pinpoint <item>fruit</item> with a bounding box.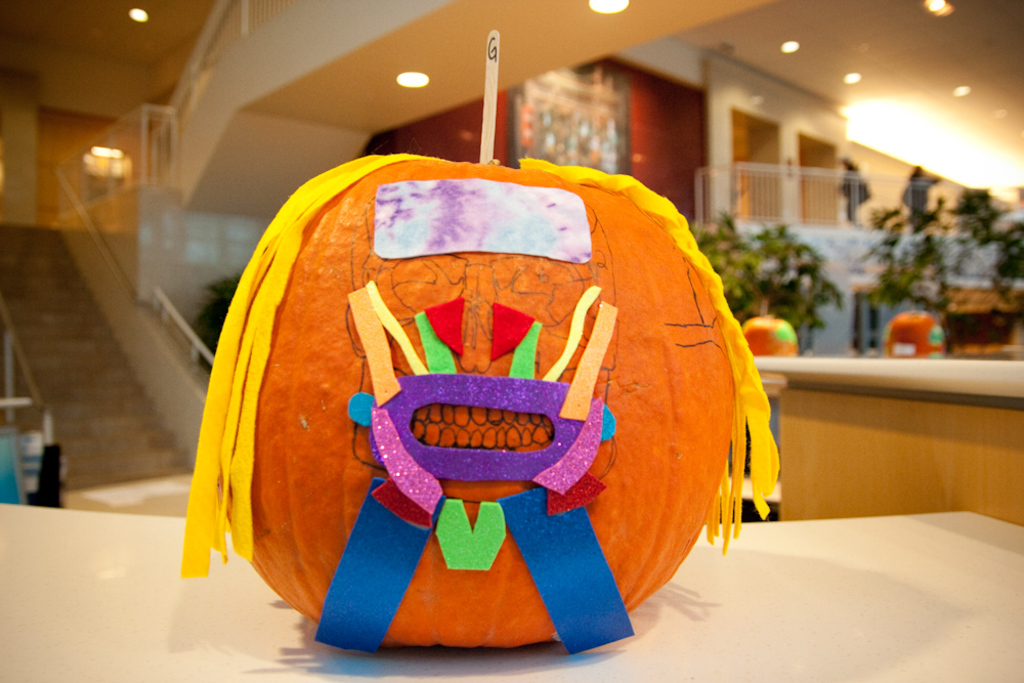
bbox=(887, 305, 944, 359).
